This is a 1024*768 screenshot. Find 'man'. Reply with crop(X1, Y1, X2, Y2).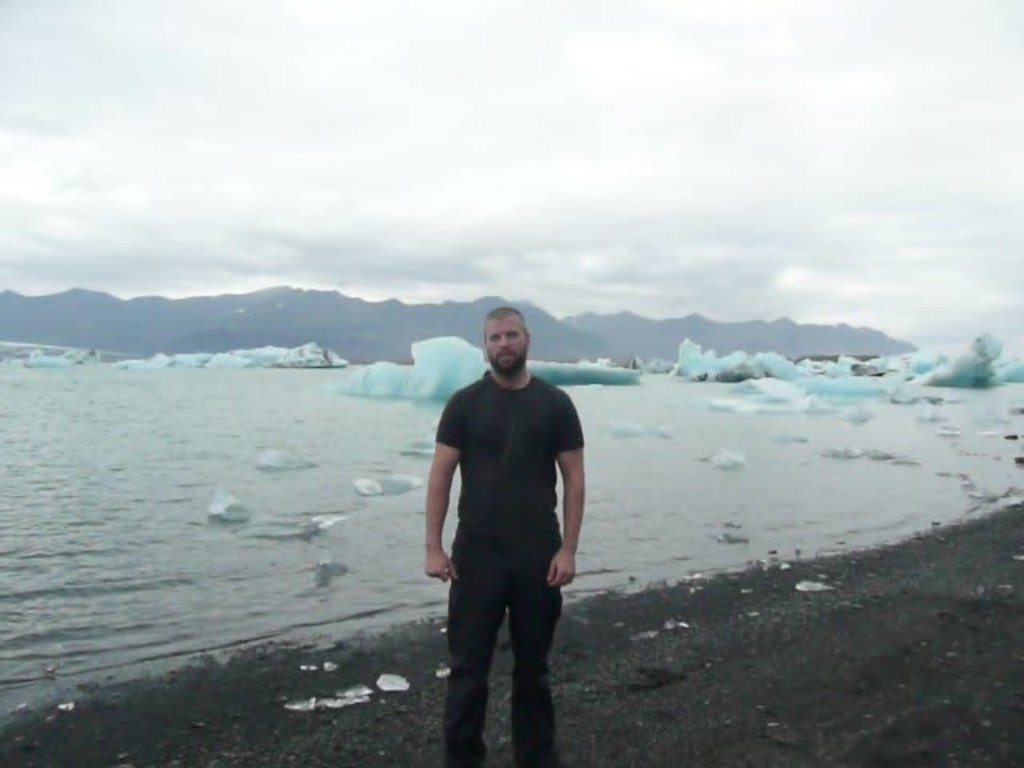
crop(422, 304, 586, 766).
